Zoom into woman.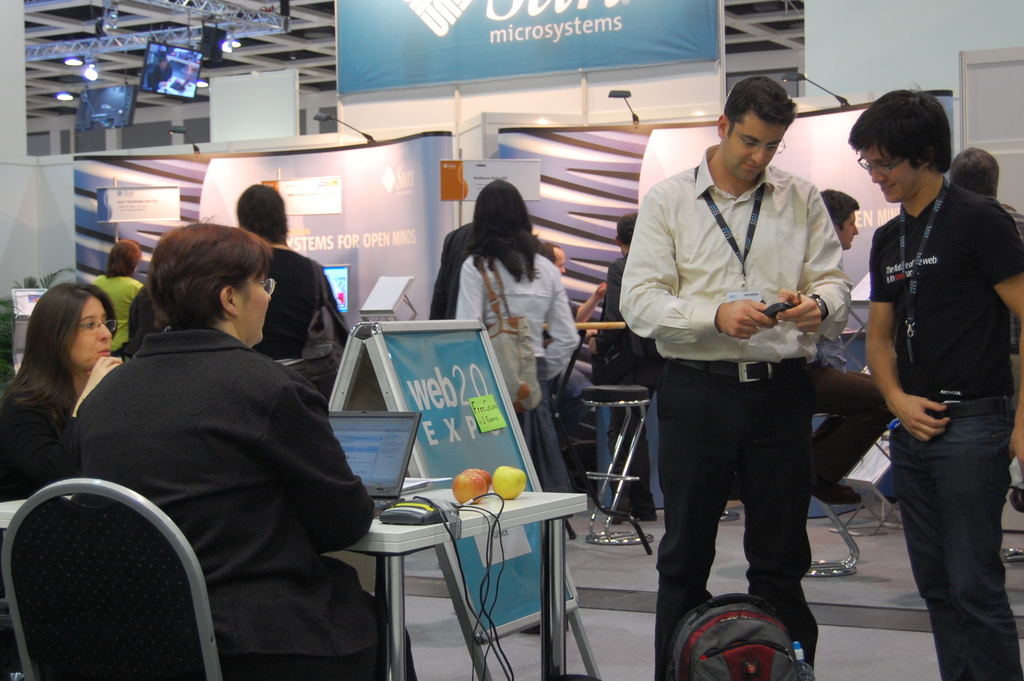
Zoom target: rect(234, 181, 382, 368).
